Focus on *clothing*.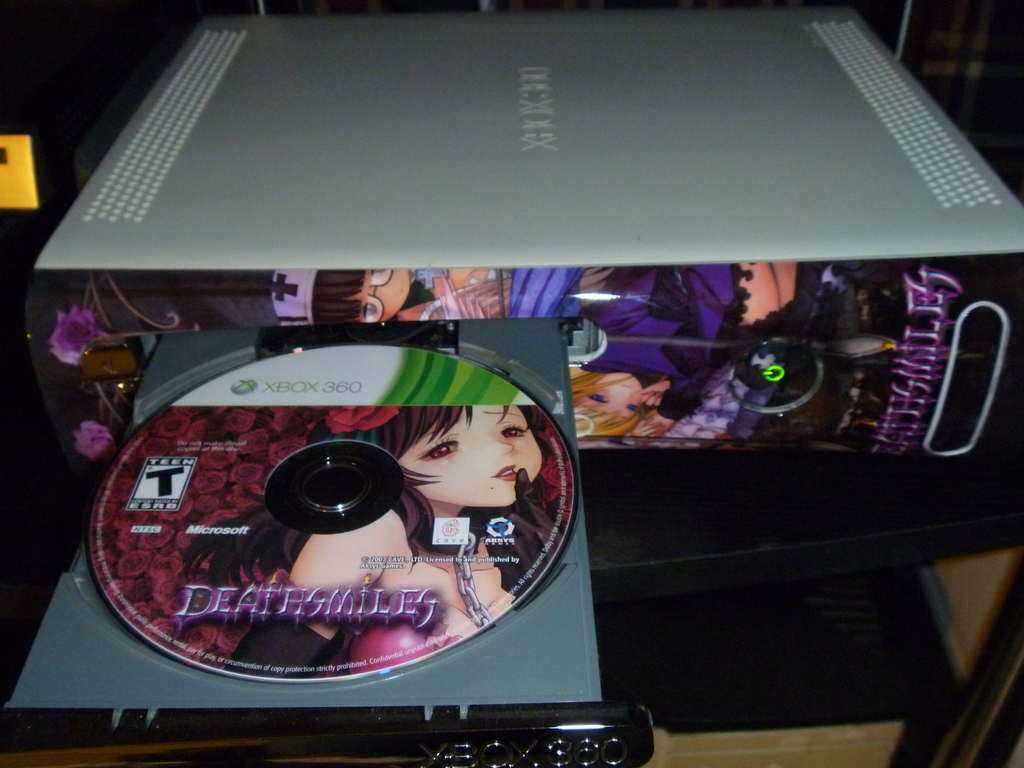
Focused at l=579, t=260, r=749, b=420.
